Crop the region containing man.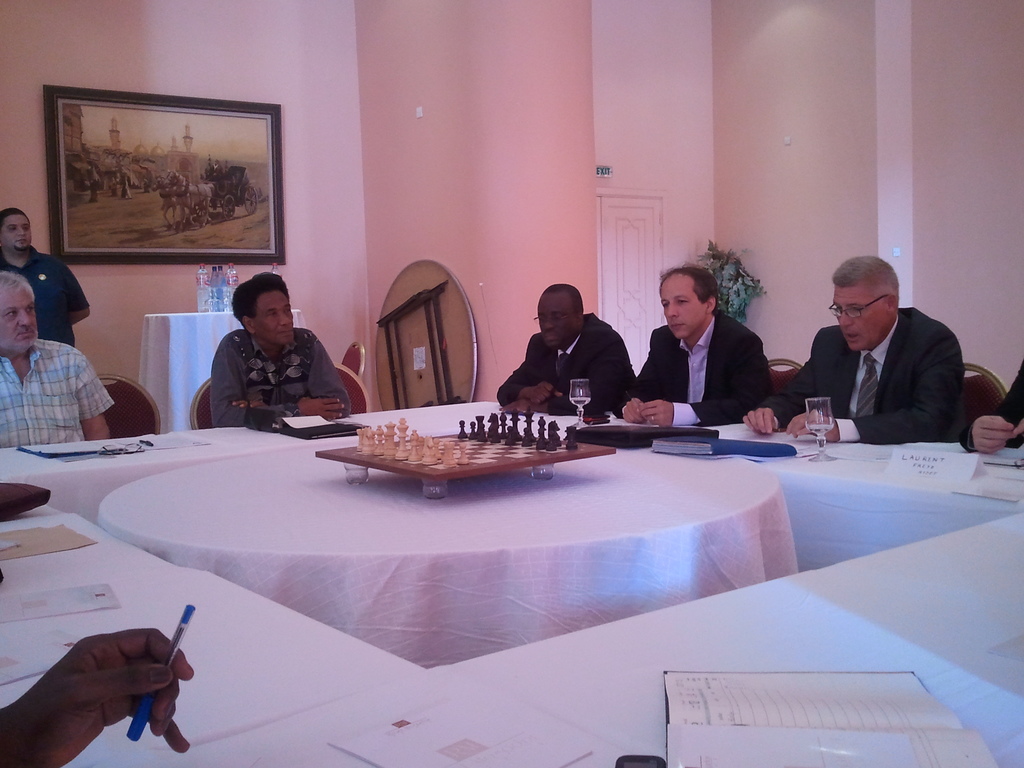
Crop region: {"x1": 618, "y1": 262, "x2": 775, "y2": 428}.
